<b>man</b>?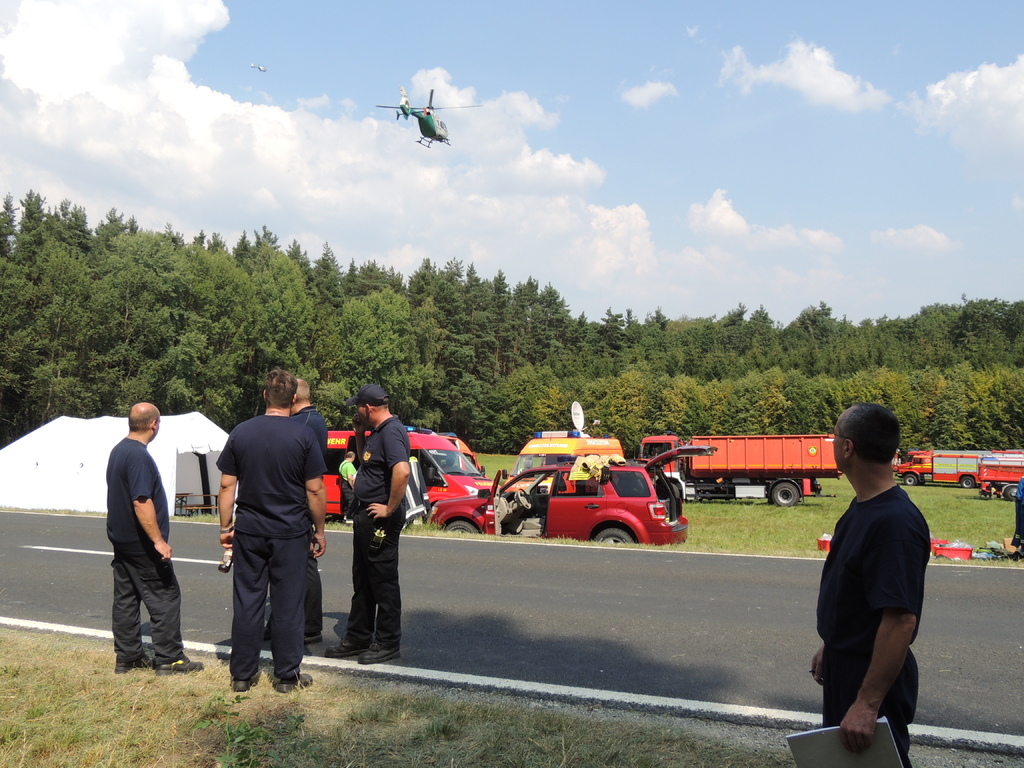
[340,449,358,519]
